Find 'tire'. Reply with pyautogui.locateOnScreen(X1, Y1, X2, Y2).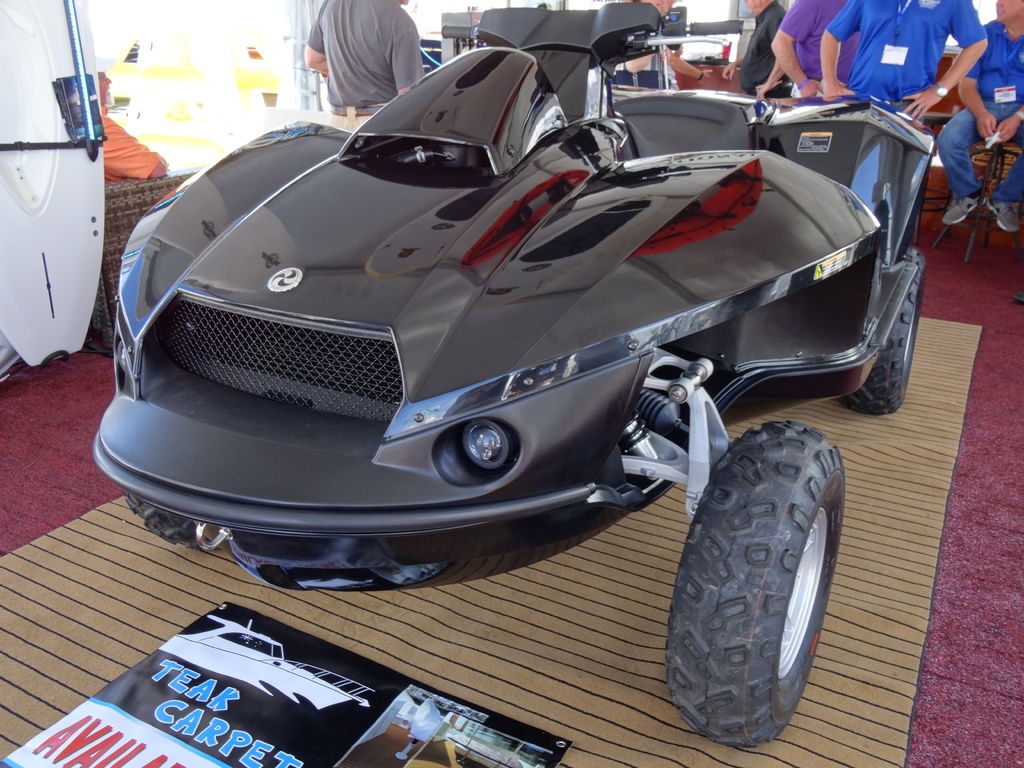
pyautogui.locateOnScreen(125, 490, 222, 557).
